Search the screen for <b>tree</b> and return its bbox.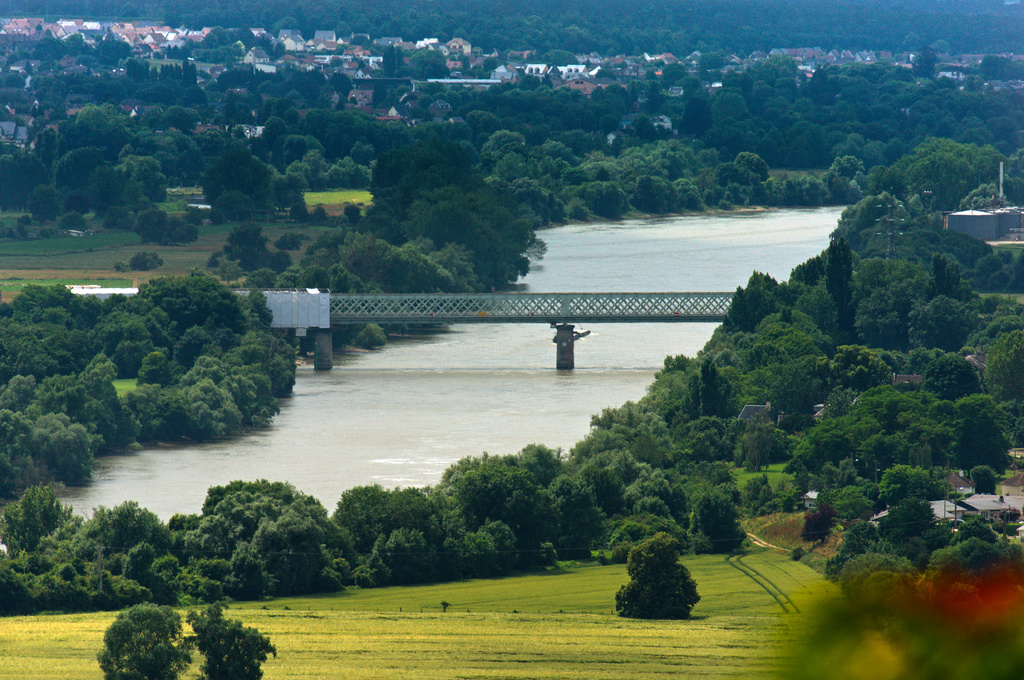
Found: [925, 250, 952, 292].
